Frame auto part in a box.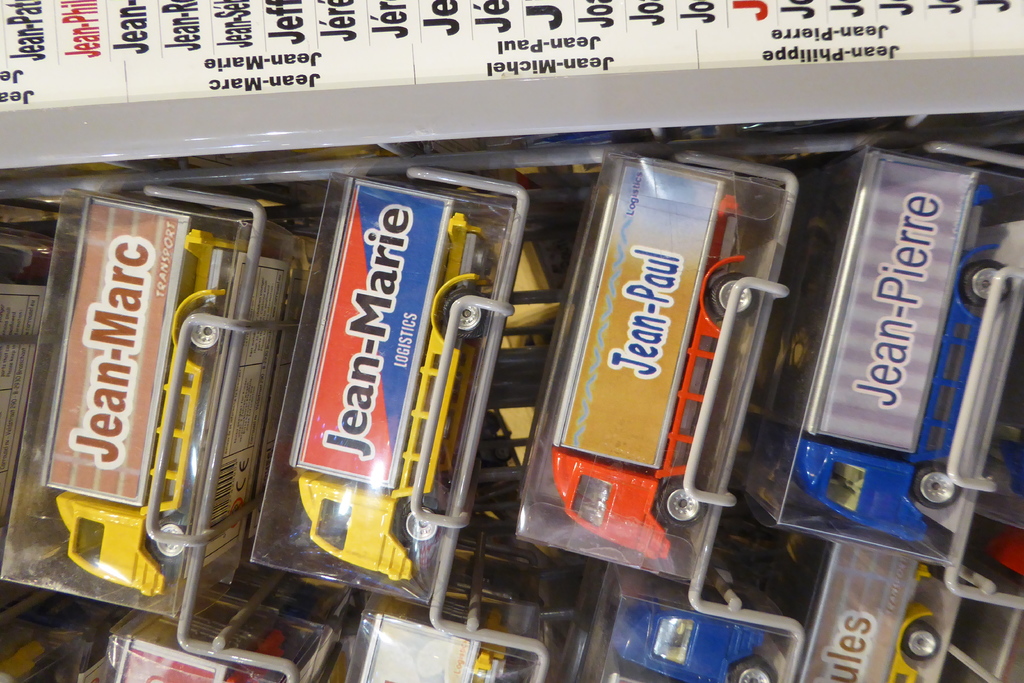
box=[465, 583, 576, 680].
